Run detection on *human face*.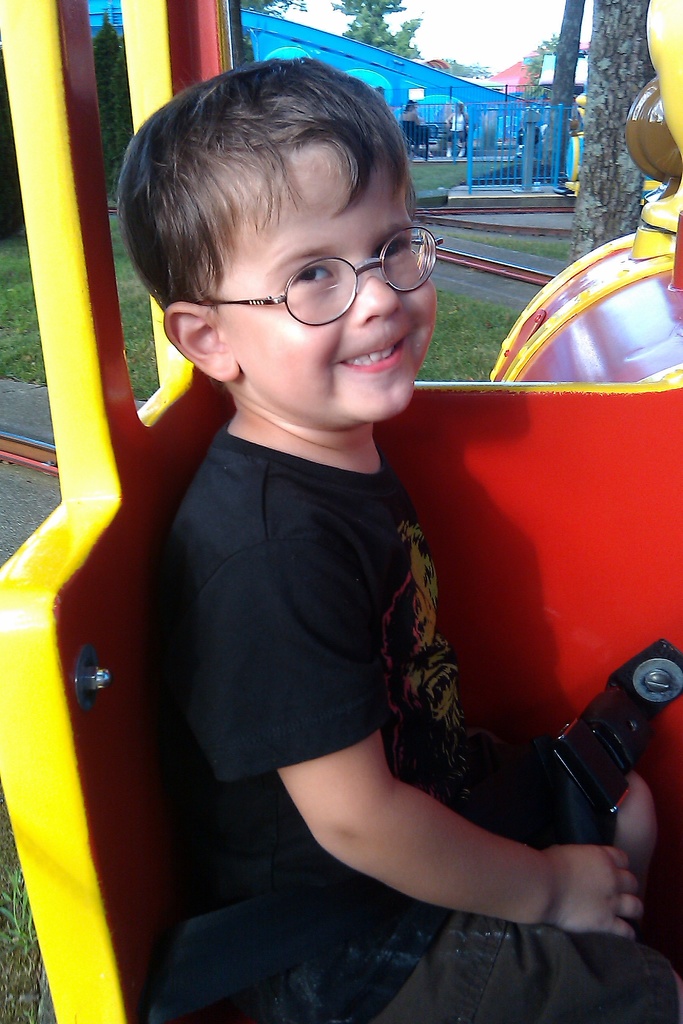
Result: 217 141 435 421.
